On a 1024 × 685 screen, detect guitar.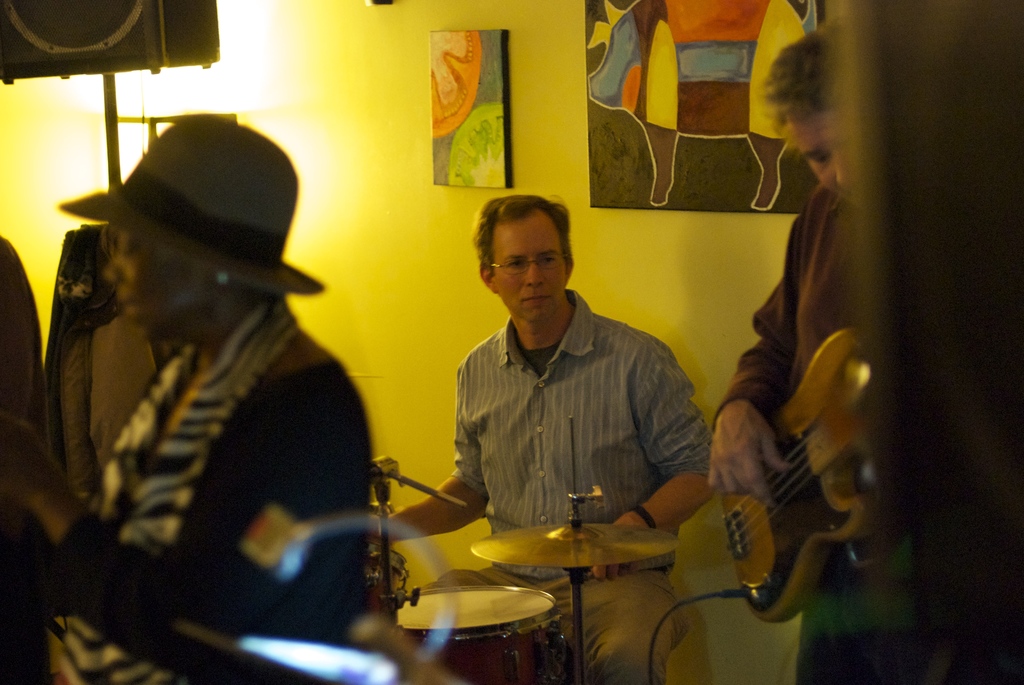
<box>717,328,876,622</box>.
